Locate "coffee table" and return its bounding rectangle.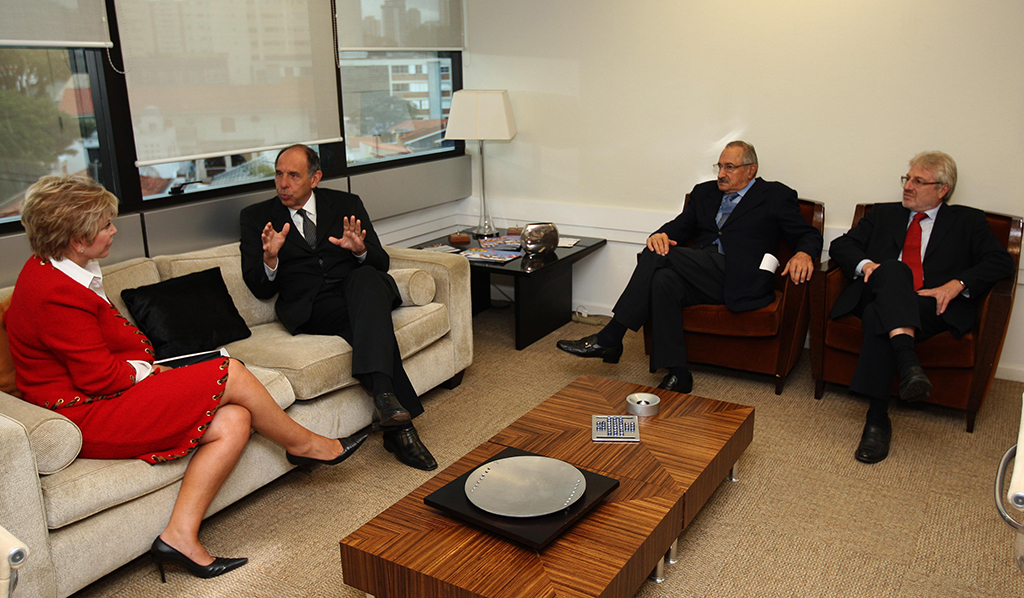
408 221 609 346.
